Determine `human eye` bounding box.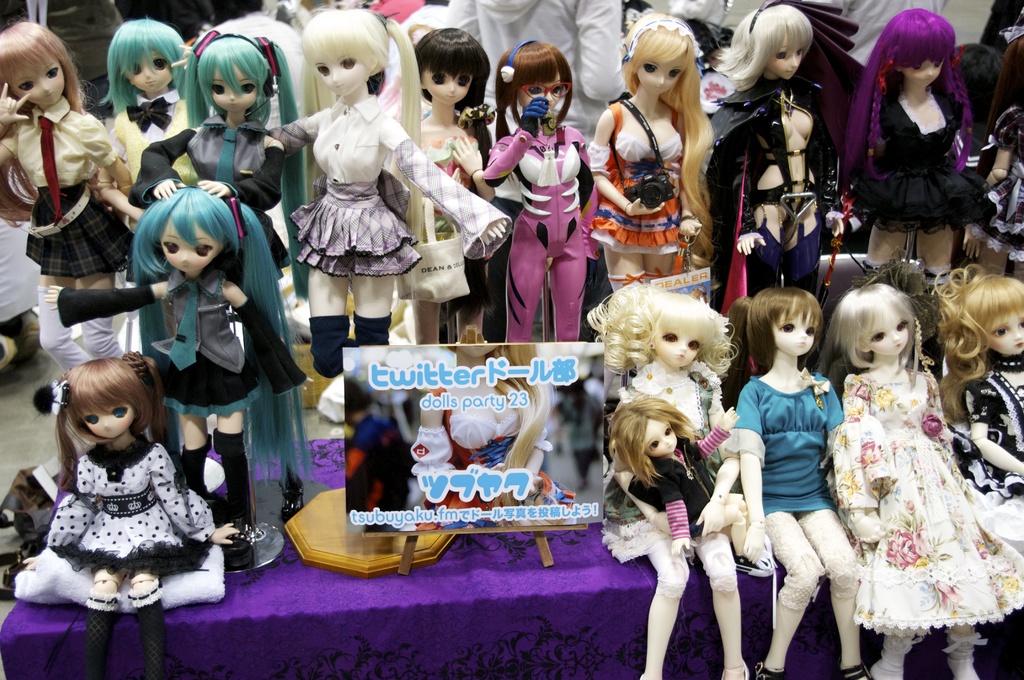
Determined: [left=686, top=337, right=703, bottom=352].
